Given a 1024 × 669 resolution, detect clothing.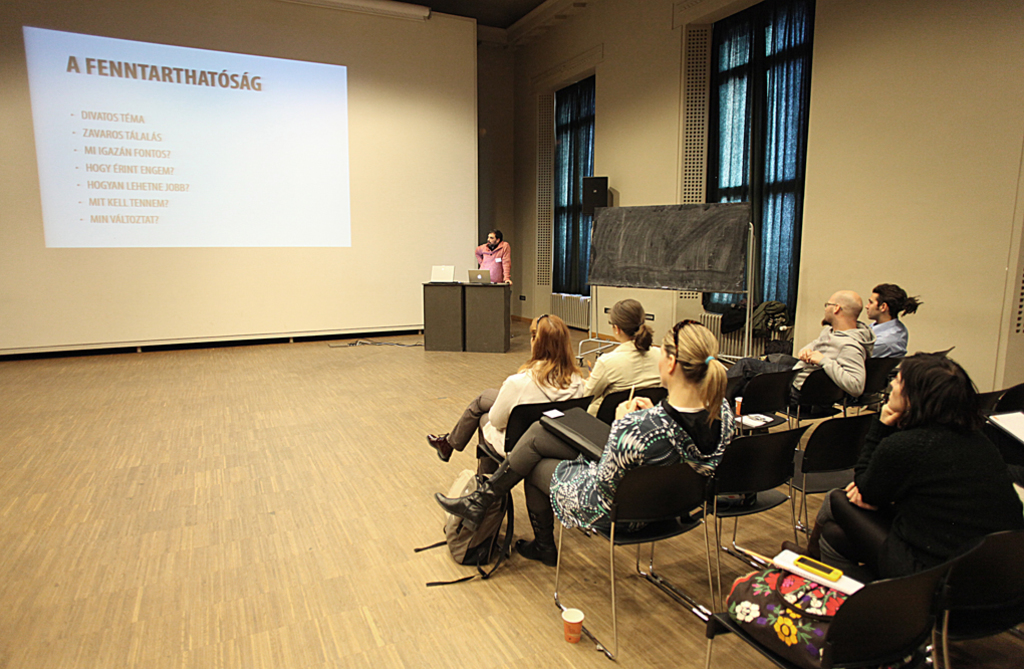
Rect(473, 238, 514, 291).
